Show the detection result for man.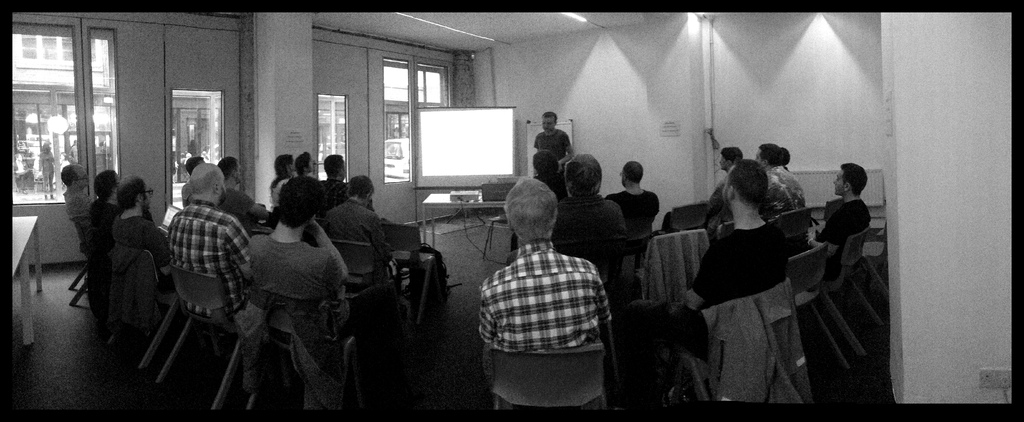
[314,148,354,211].
